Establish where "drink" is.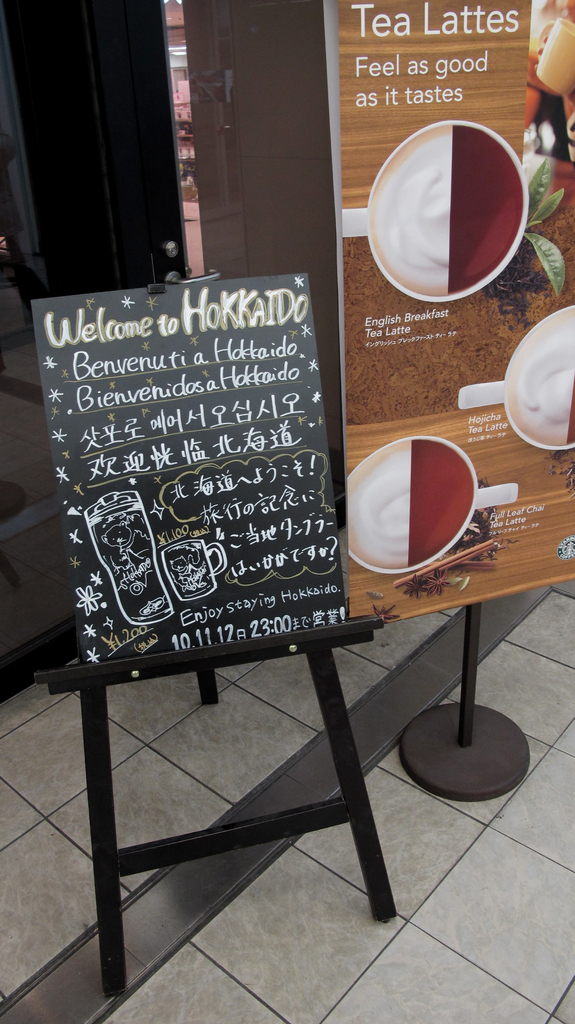
Established at 373:134:451:299.
